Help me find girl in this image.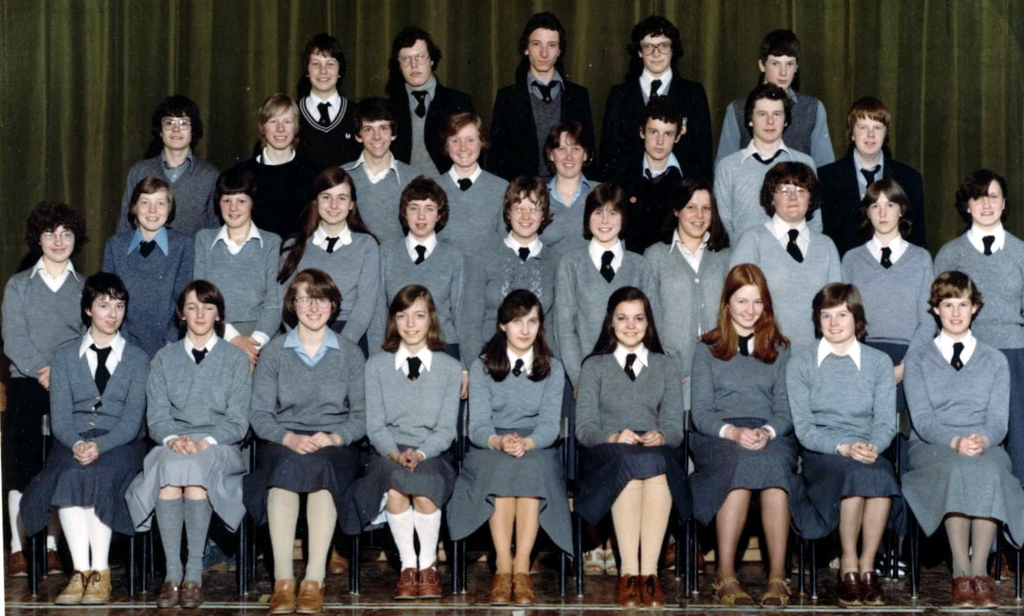
Found it: <box>290,32,362,173</box>.
